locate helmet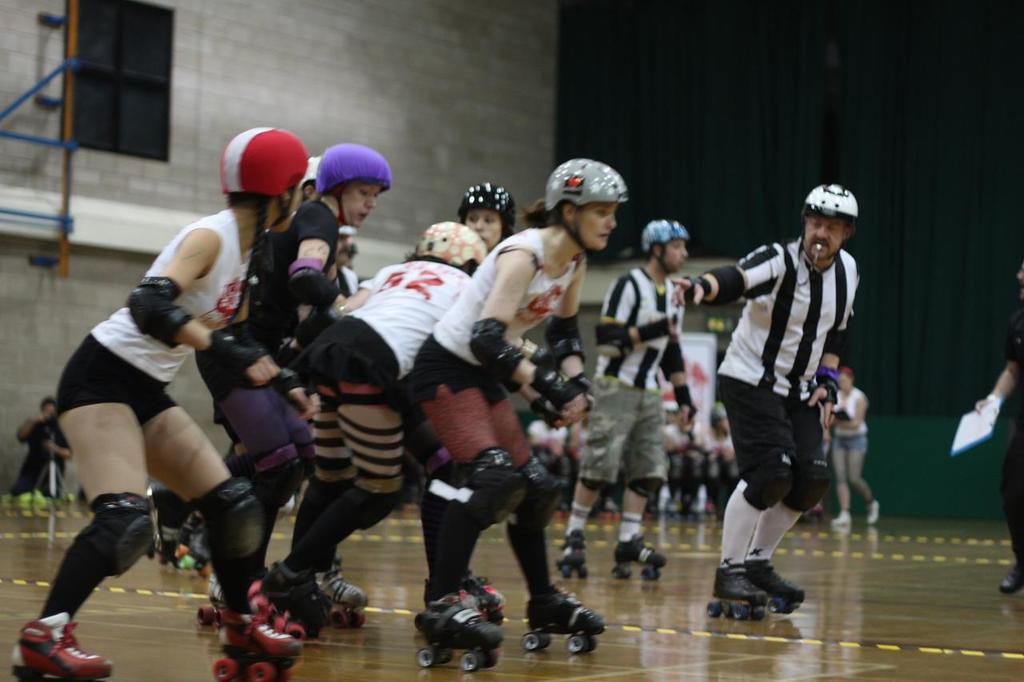
locate(543, 155, 641, 251)
